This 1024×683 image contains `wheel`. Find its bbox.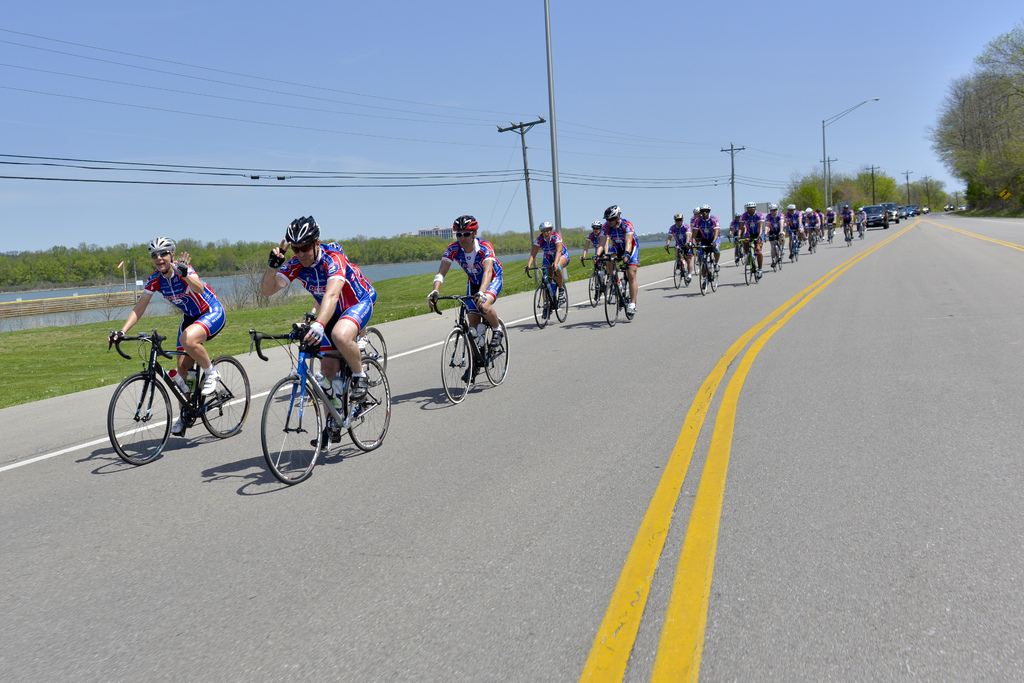
552/276/573/325.
